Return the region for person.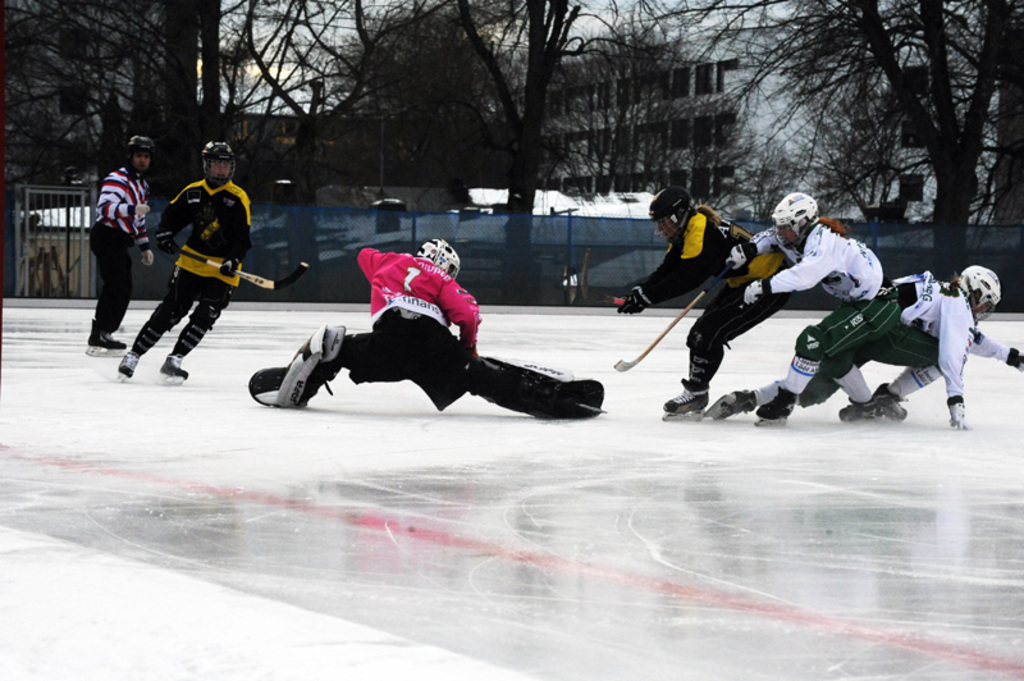
(left=701, top=264, right=1023, bottom=435).
